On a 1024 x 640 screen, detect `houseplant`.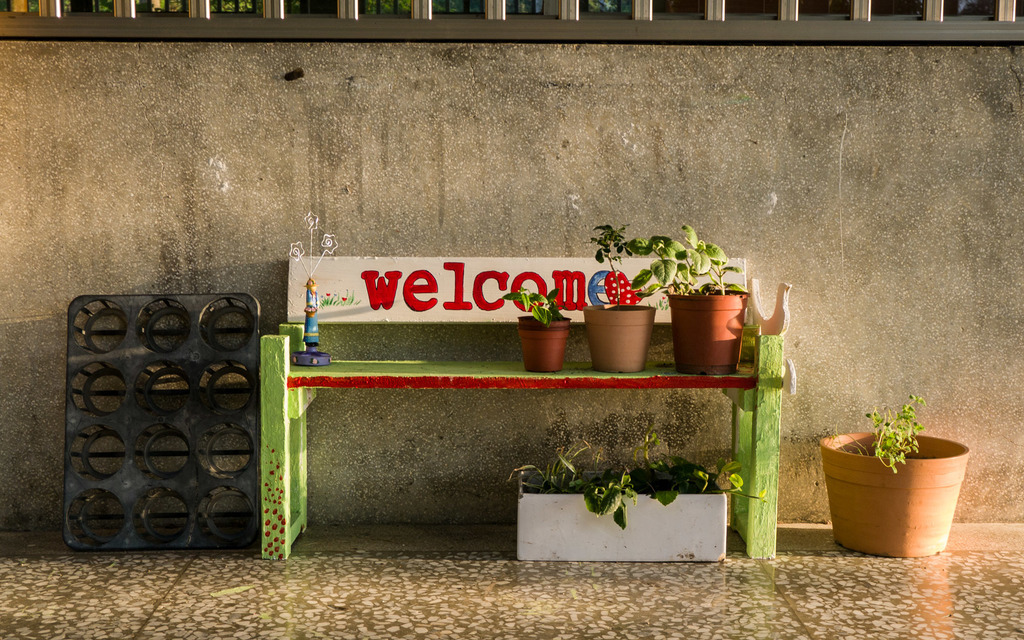
{"left": 627, "top": 224, "right": 753, "bottom": 375}.
